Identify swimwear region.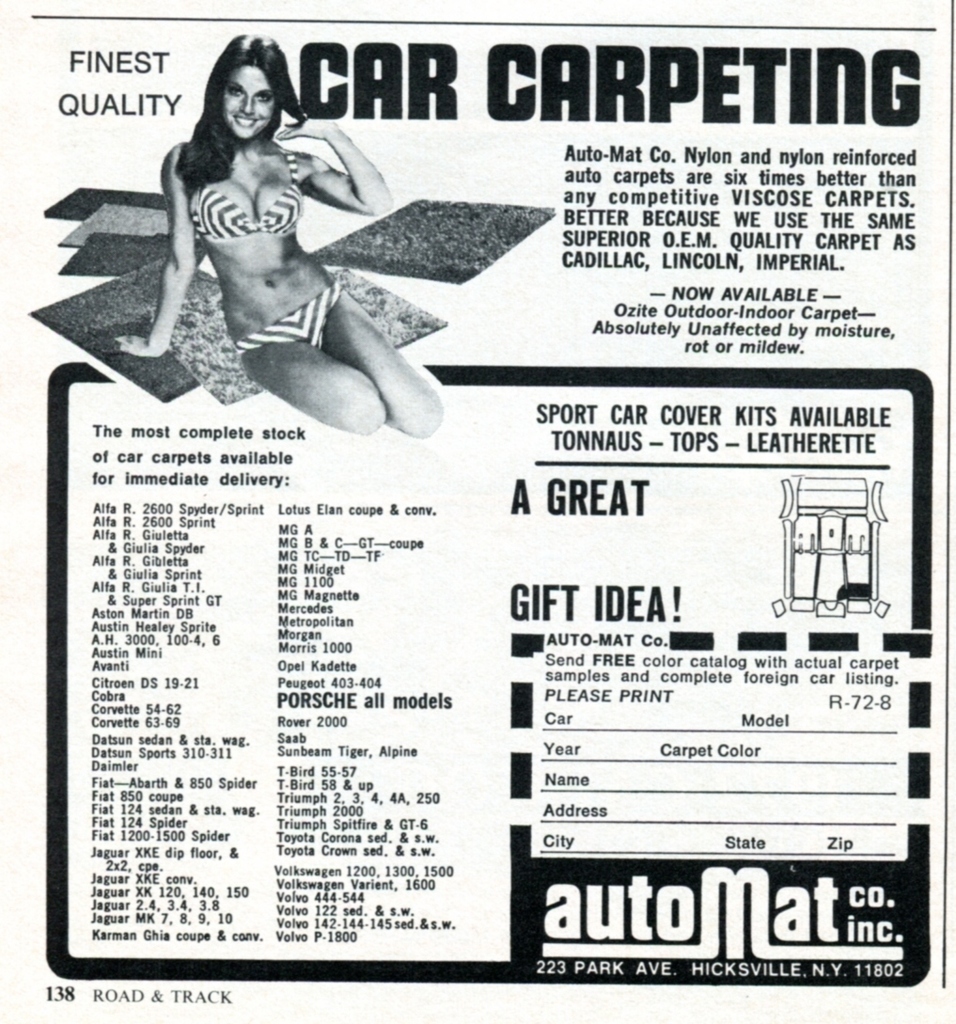
Region: {"x1": 232, "y1": 276, "x2": 342, "y2": 355}.
